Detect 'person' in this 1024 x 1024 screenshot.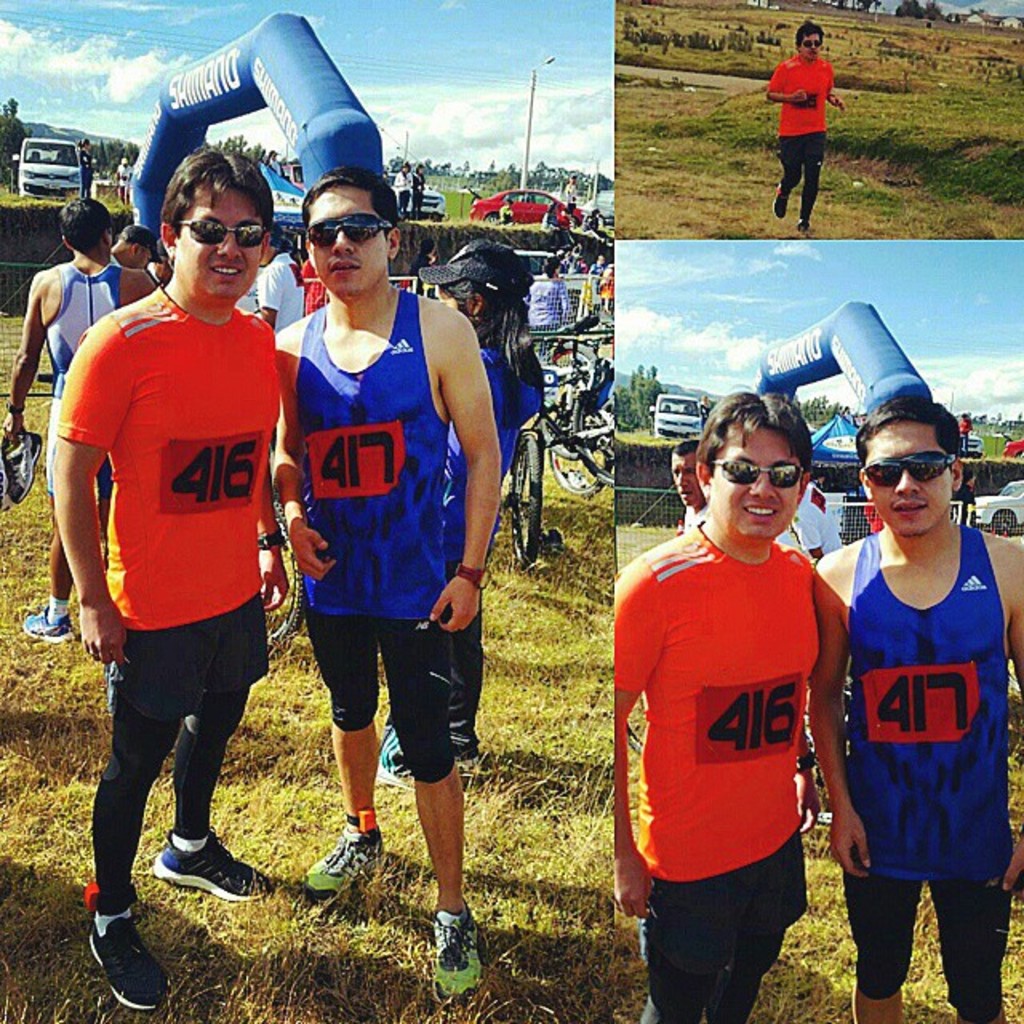
Detection: <region>562, 168, 576, 229</region>.
